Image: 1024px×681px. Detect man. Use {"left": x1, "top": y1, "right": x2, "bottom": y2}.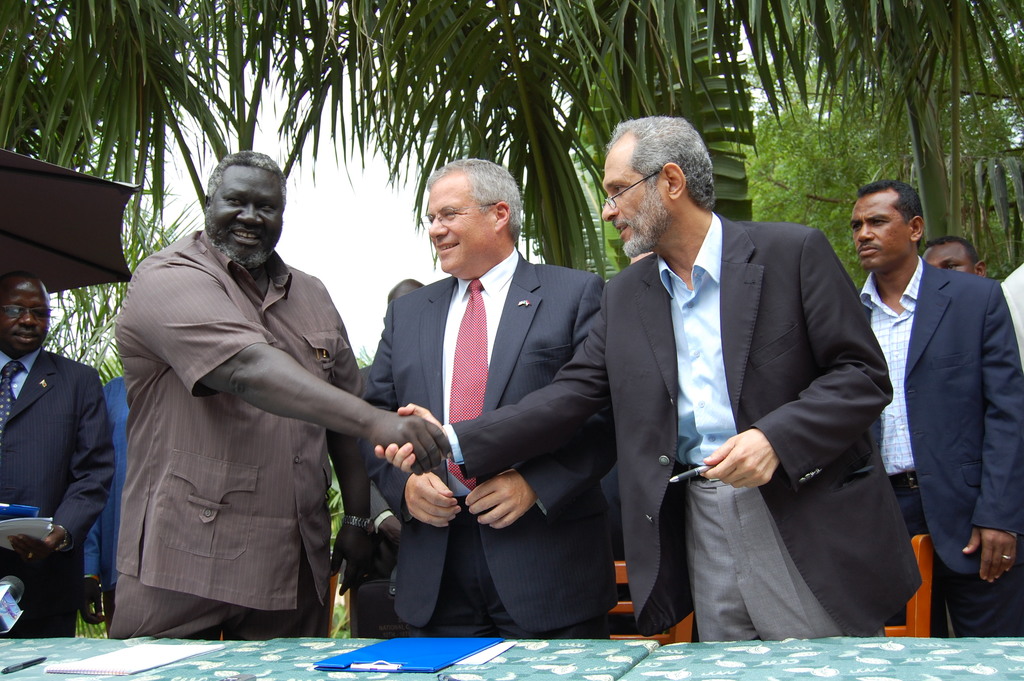
{"left": 371, "top": 119, "right": 922, "bottom": 641}.
